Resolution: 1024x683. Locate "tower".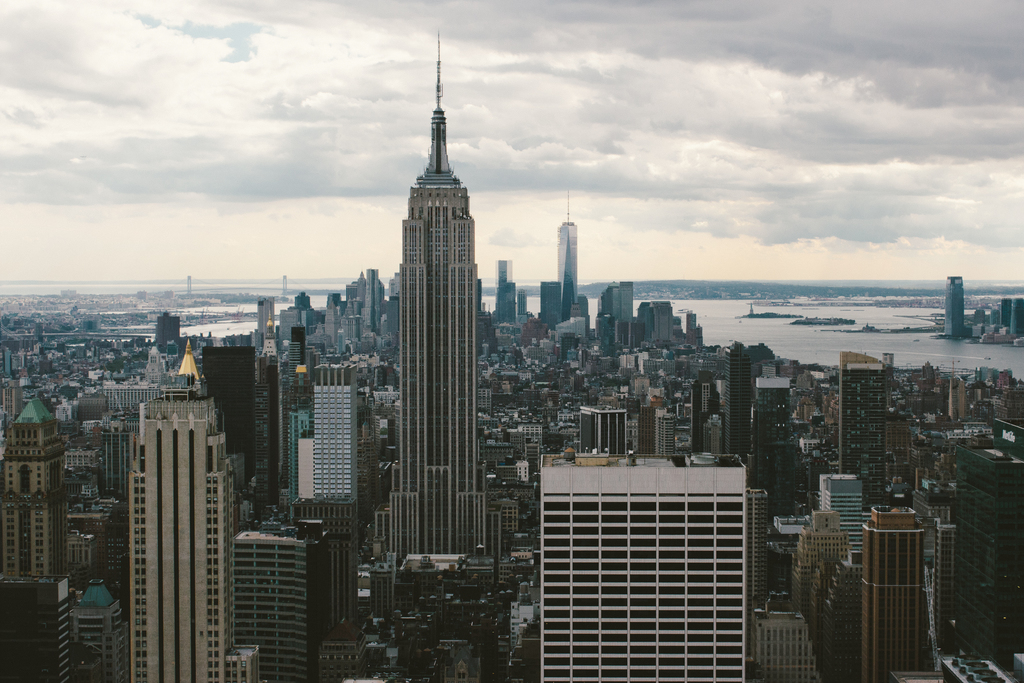
280 313 299 347.
